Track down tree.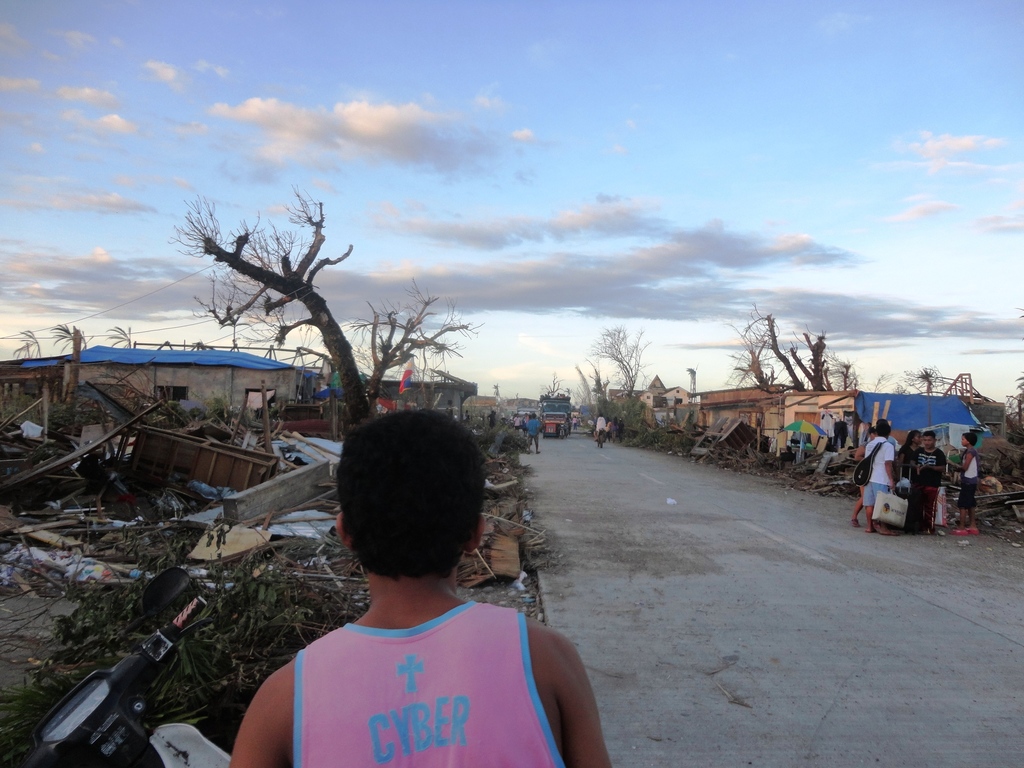
Tracked to bbox=(588, 361, 619, 410).
